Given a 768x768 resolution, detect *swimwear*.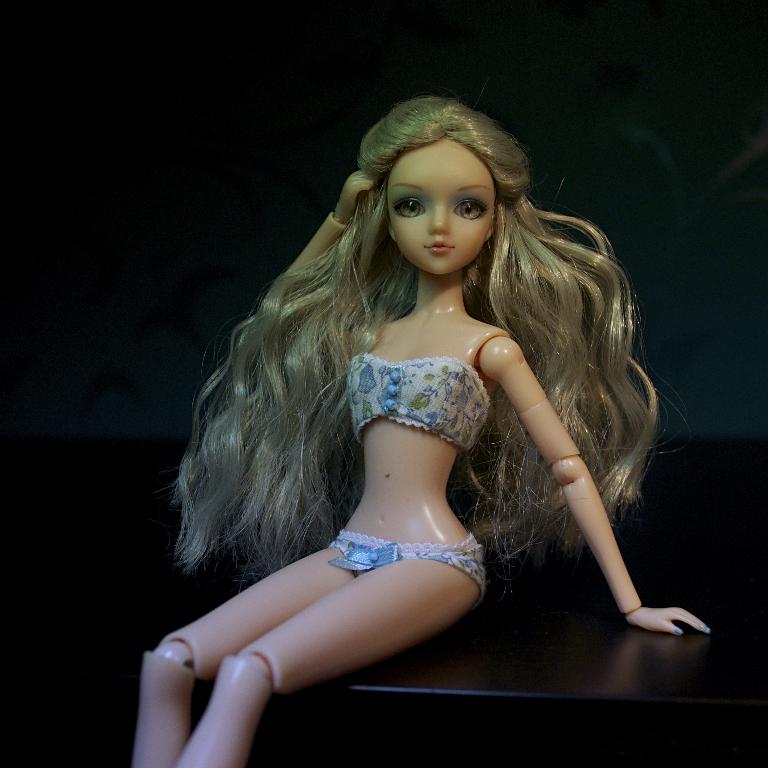
(352, 348, 490, 443).
